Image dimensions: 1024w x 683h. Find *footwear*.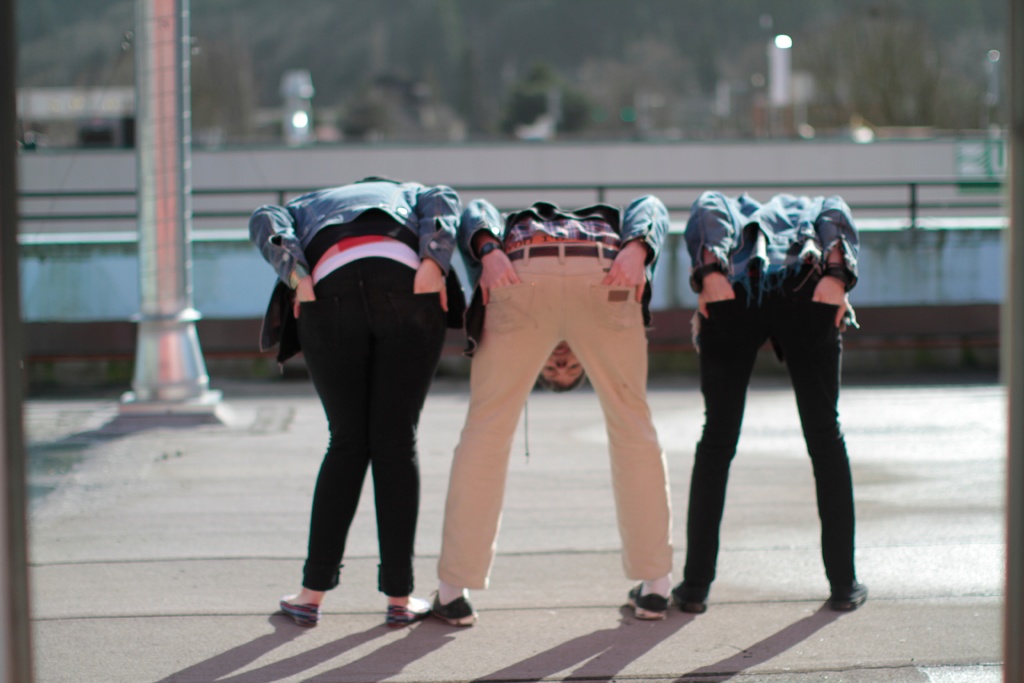
(621, 576, 669, 620).
